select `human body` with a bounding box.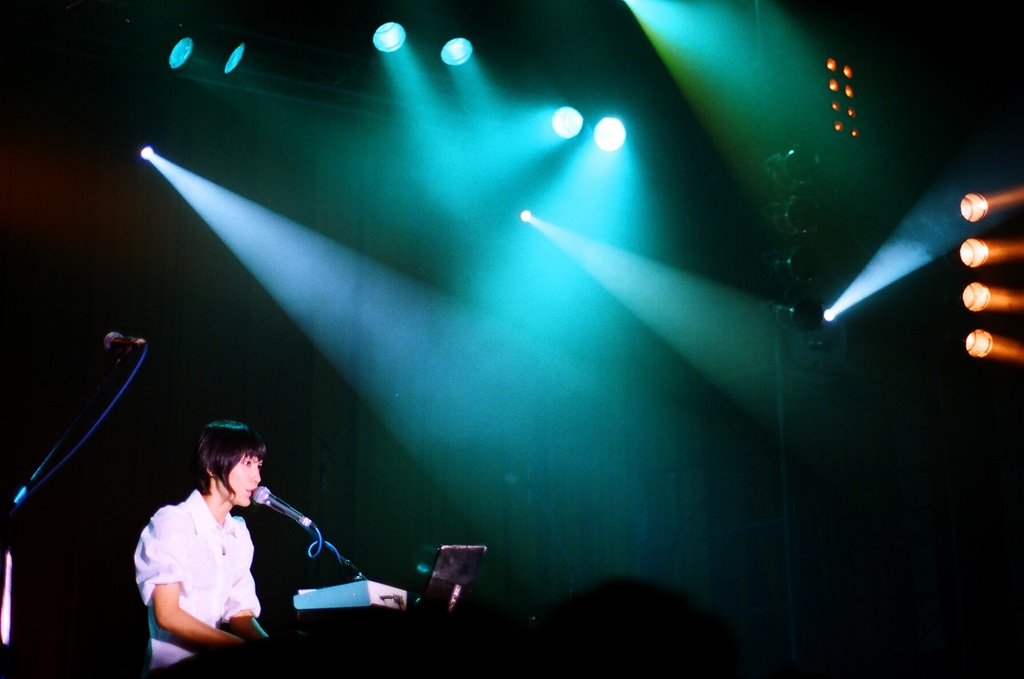
[134,419,261,678].
